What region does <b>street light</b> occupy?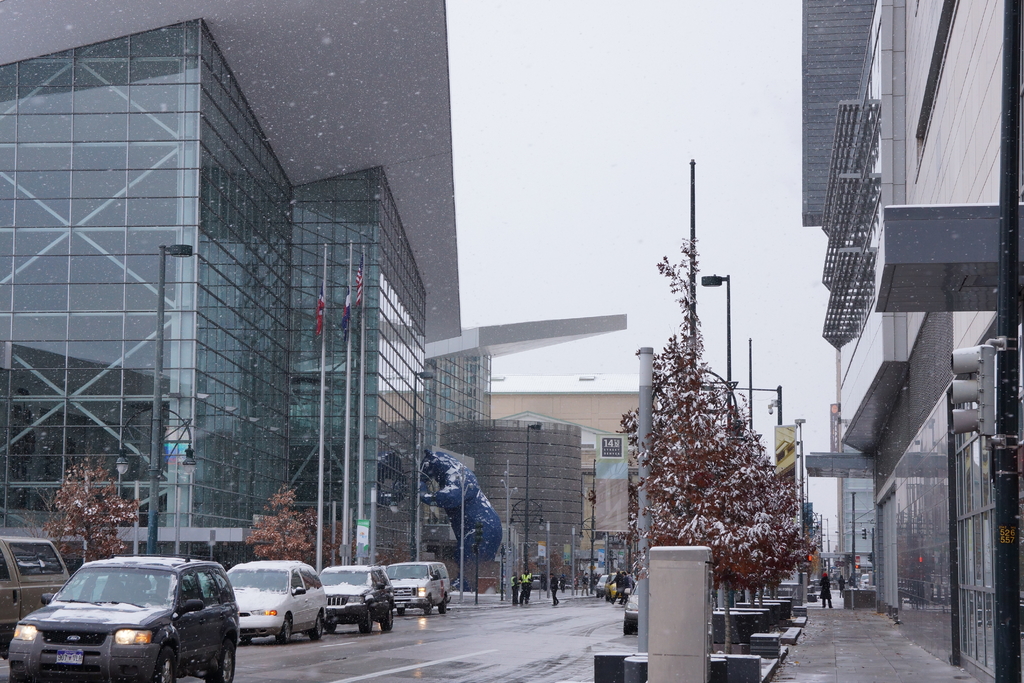
x1=701, y1=268, x2=735, y2=417.
